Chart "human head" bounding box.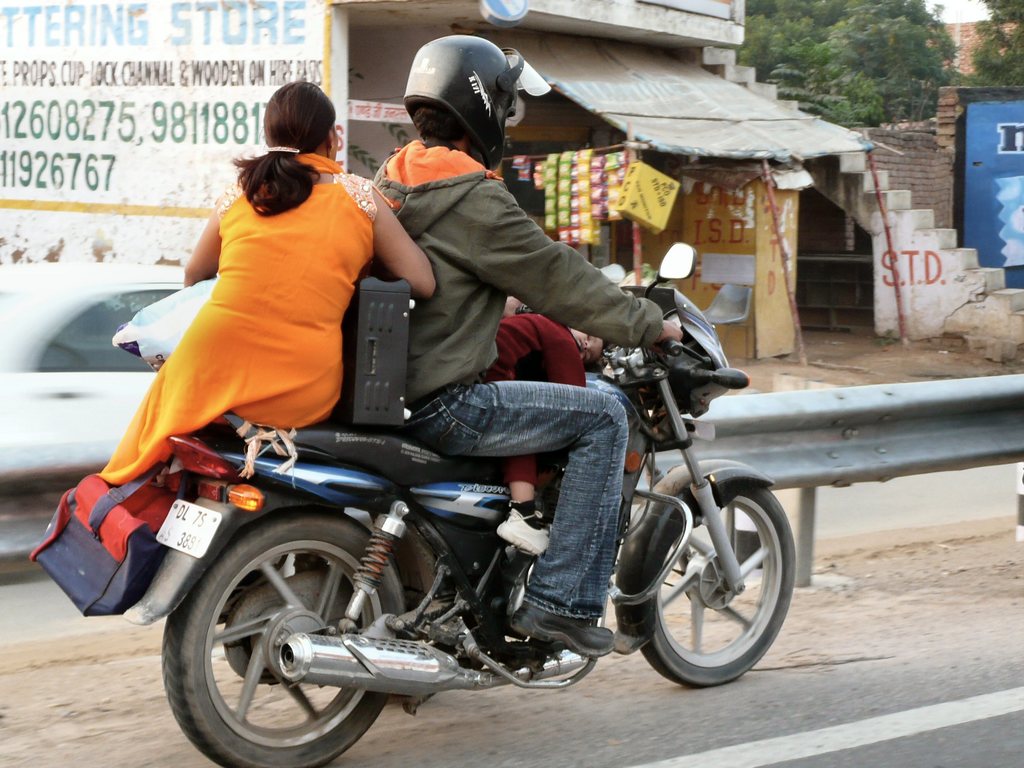
Charted: 400:33:545:170.
